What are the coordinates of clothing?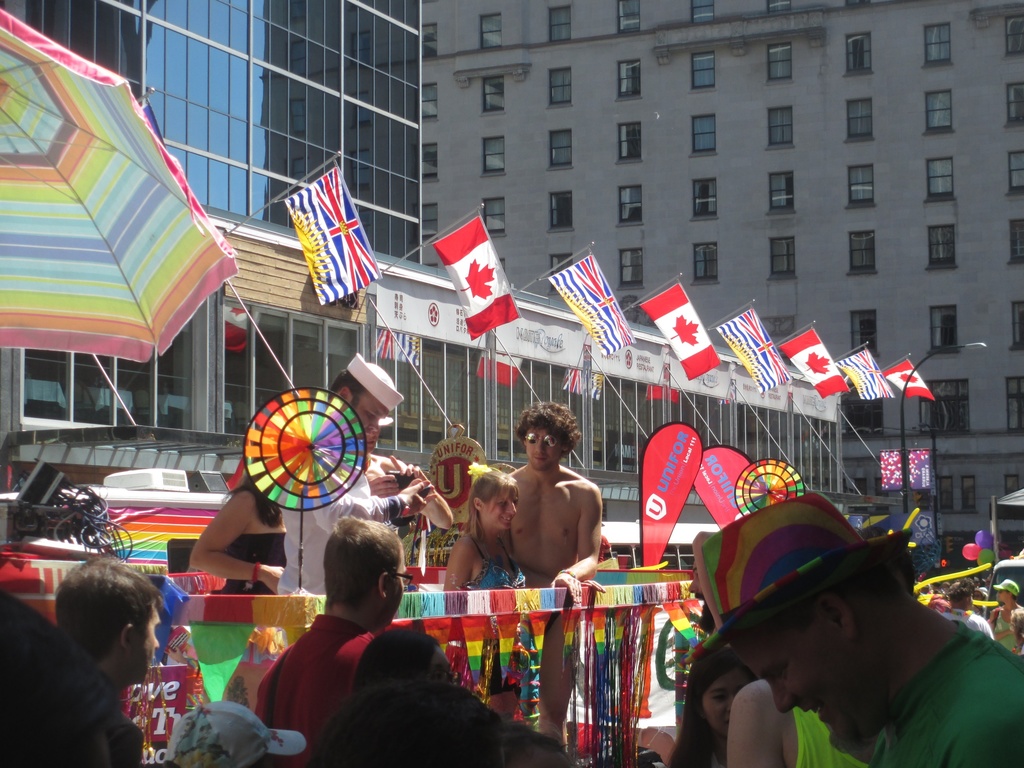
216,530,284,598.
